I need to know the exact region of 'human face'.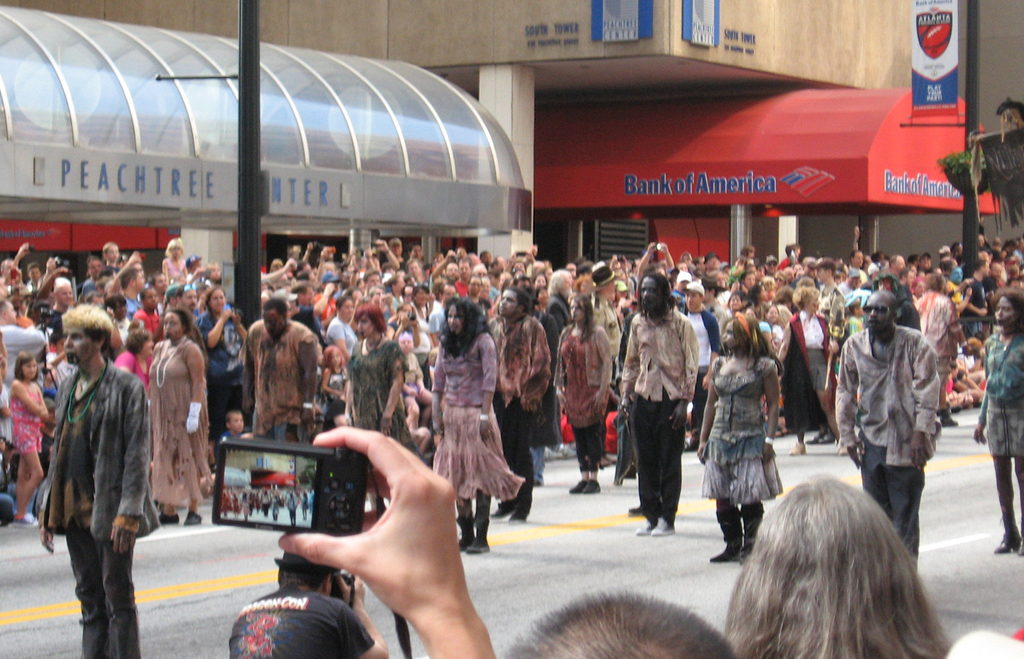
Region: locate(730, 297, 743, 307).
